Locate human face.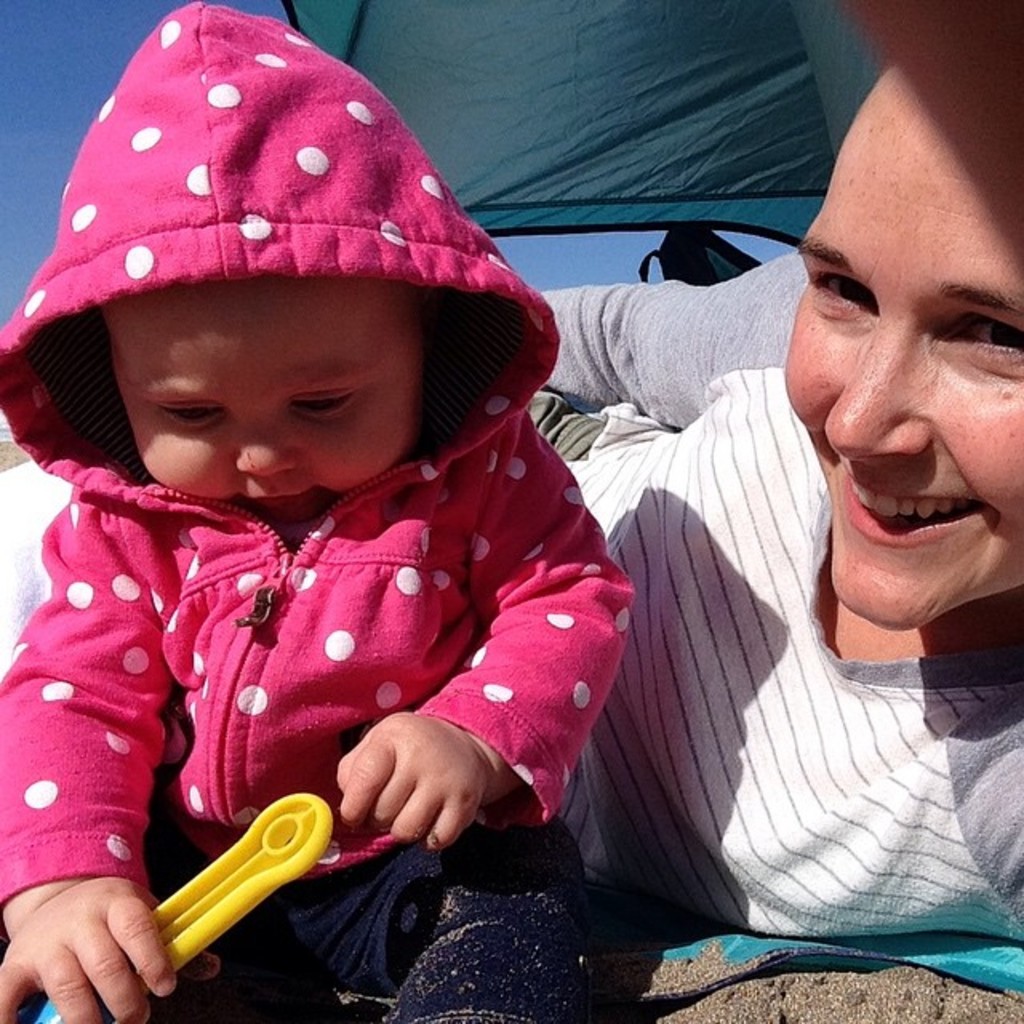
Bounding box: (left=104, top=282, right=419, bottom=515).
